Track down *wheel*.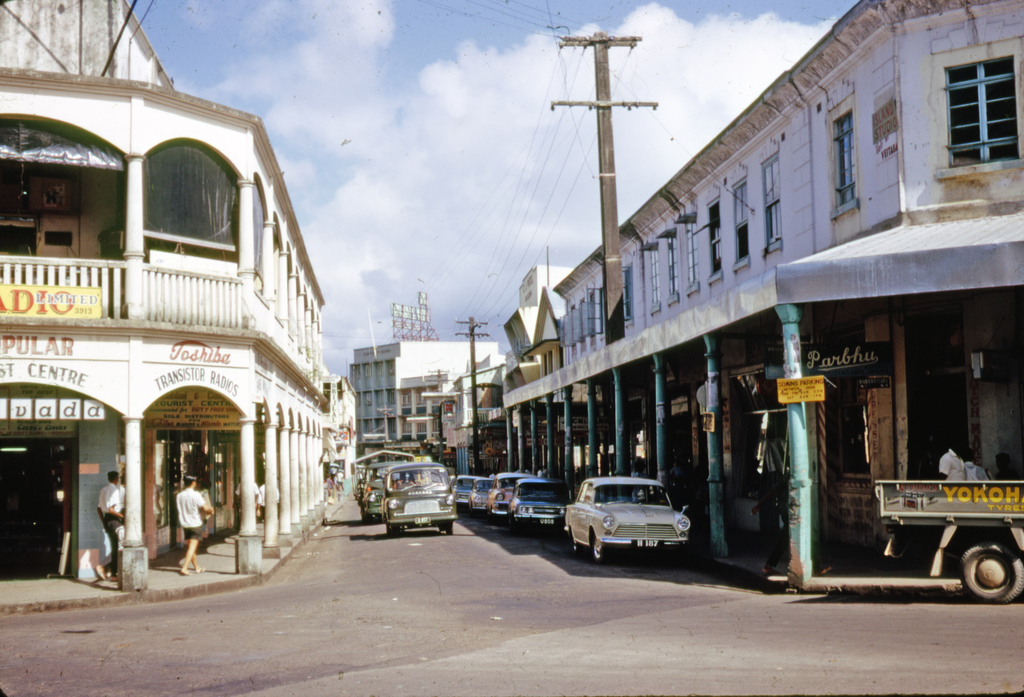
Tracked to Rect(583, 531, 608, 565).
